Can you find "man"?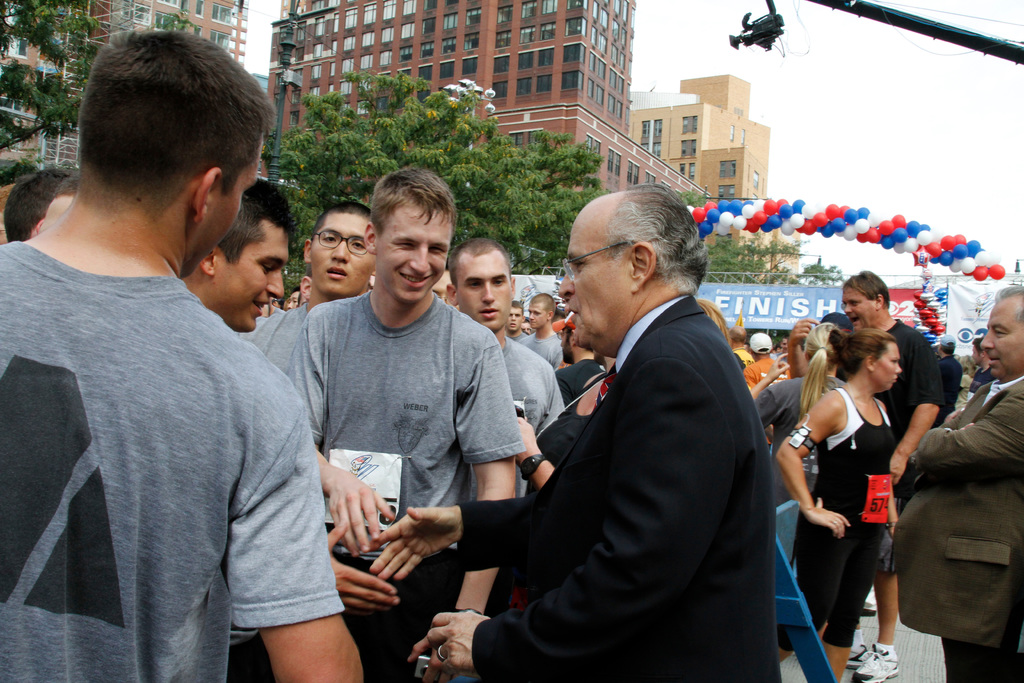
Yes, bounding box: (898,275,1023,682).
